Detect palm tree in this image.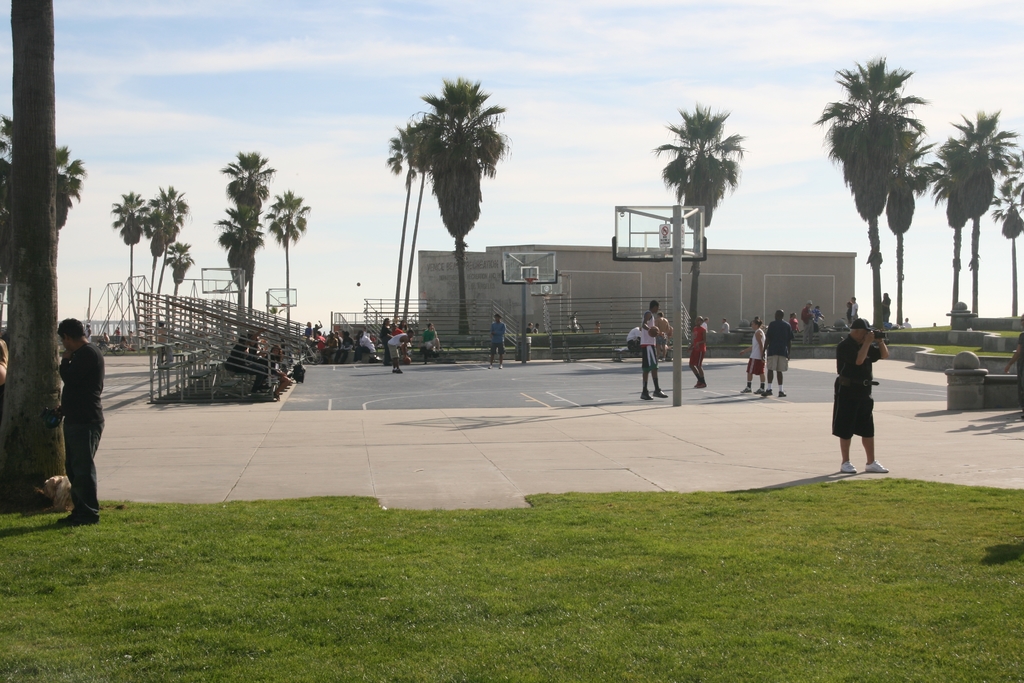
Detection: [left=653, top=96, right=735, bottom=364].
